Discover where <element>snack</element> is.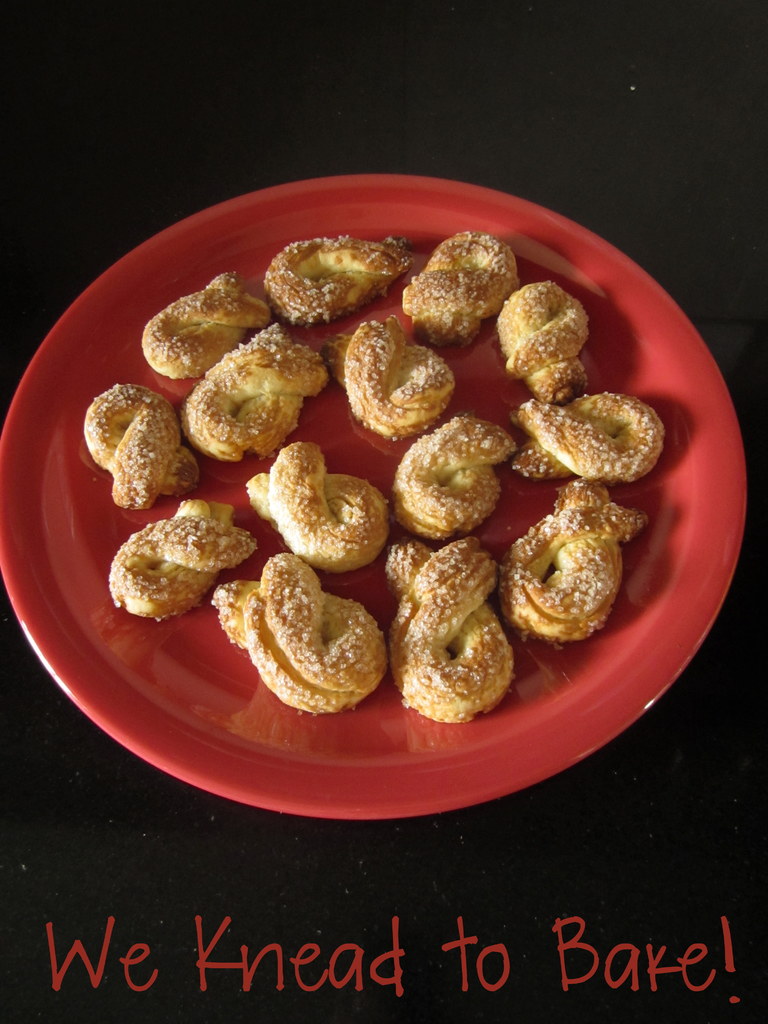
Discovered at bbox=[399, 230, 529, 348].
